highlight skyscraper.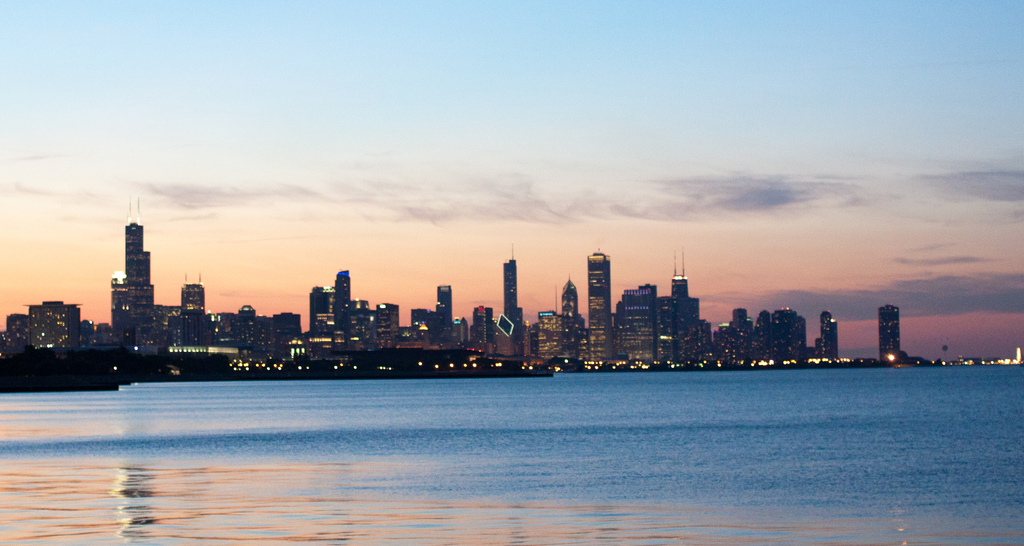
Highlighted region: crop(753, 310, 817, 364).
